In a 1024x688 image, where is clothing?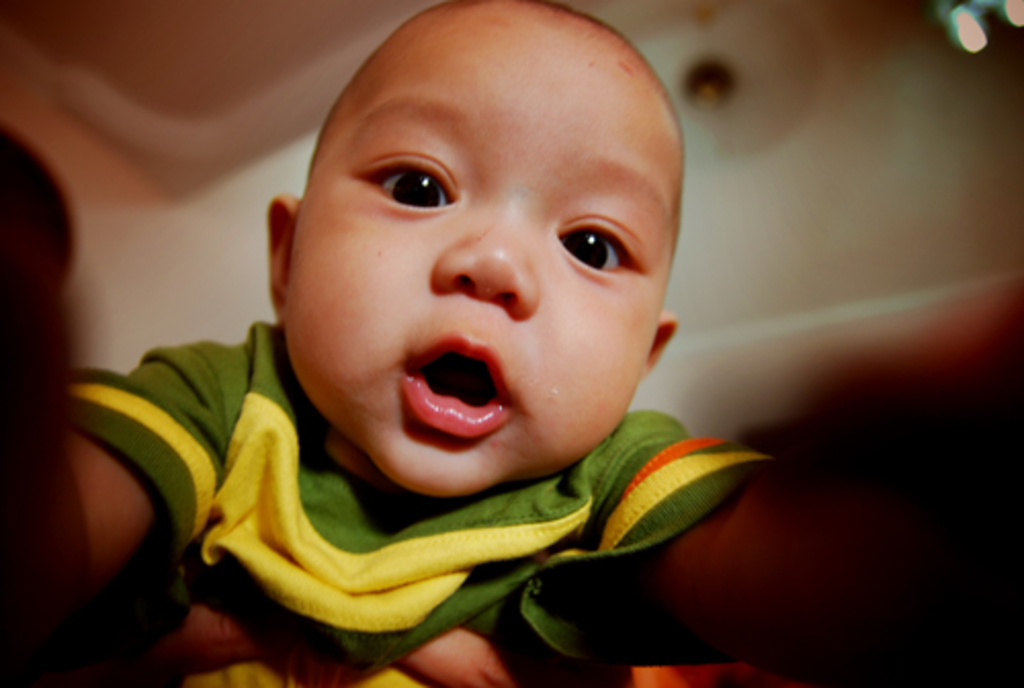
Rect(66, 315, 770, 686).
